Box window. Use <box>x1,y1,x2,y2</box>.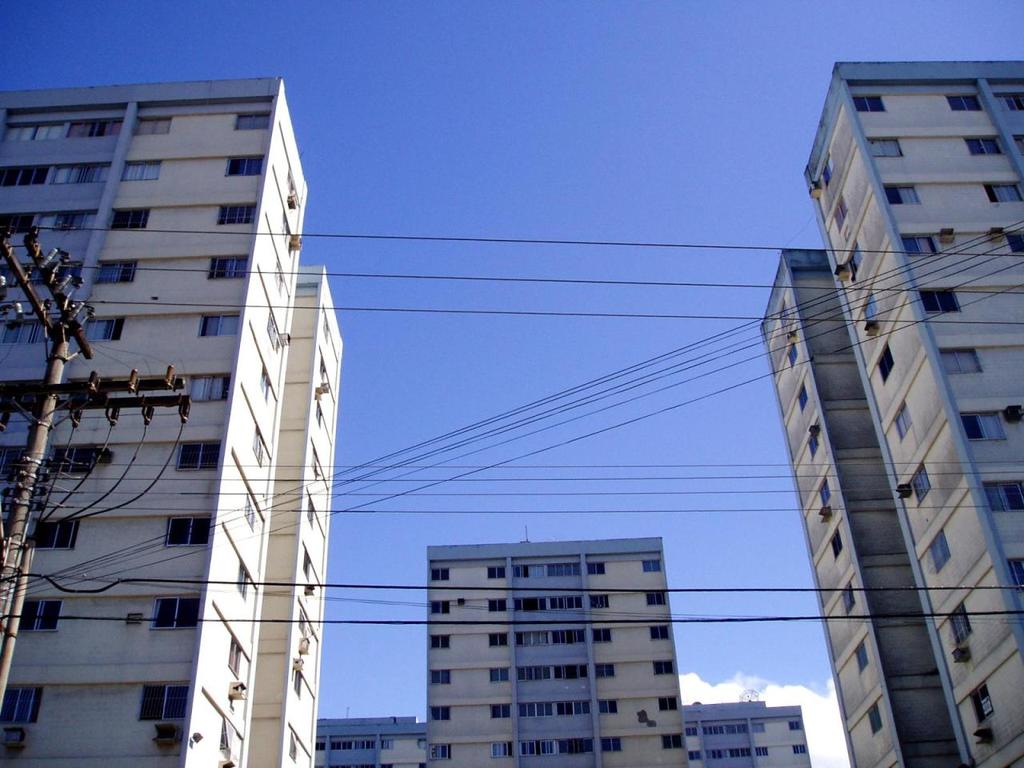
<box>319,313,331,338</box>.
